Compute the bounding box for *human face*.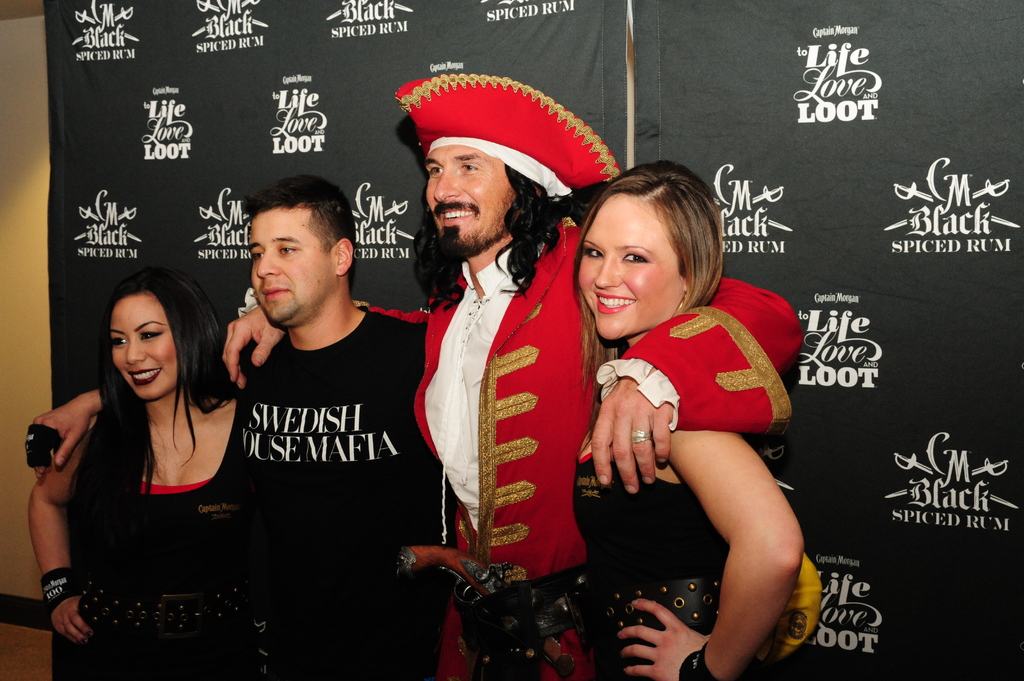
BBox(423, 140, 517, 256).
